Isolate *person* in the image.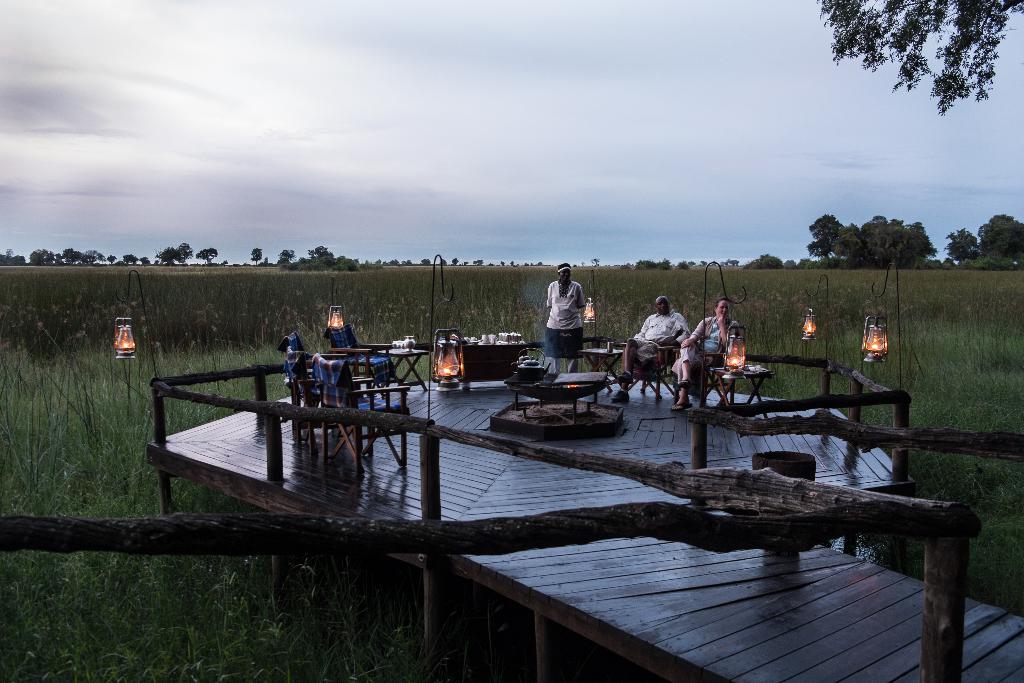
Isolated region: (x1=671, y1=295, x2=737, y2=407).
